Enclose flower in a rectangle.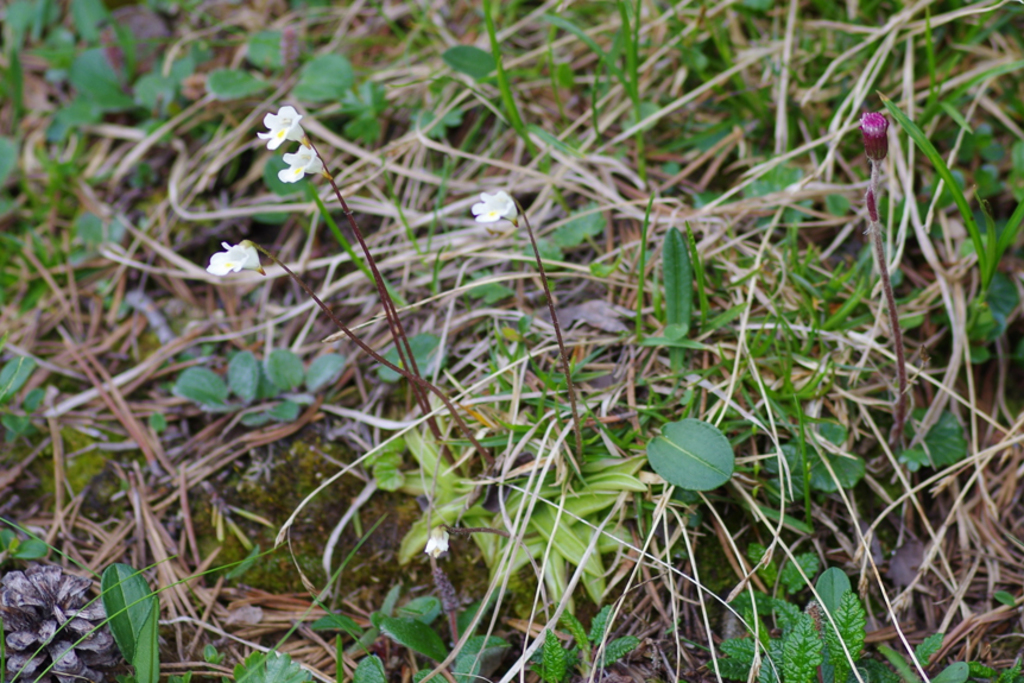
[left=260, top=102, right=308, bottom=152].
